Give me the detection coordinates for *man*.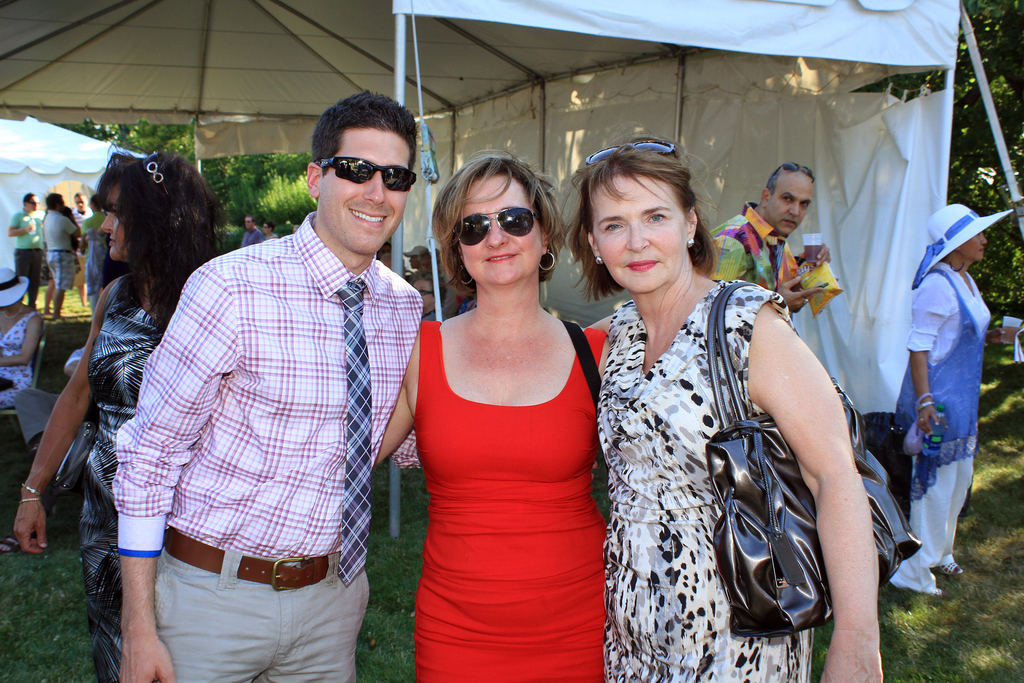
(left=111, top=91, right=429, bottom=682).
